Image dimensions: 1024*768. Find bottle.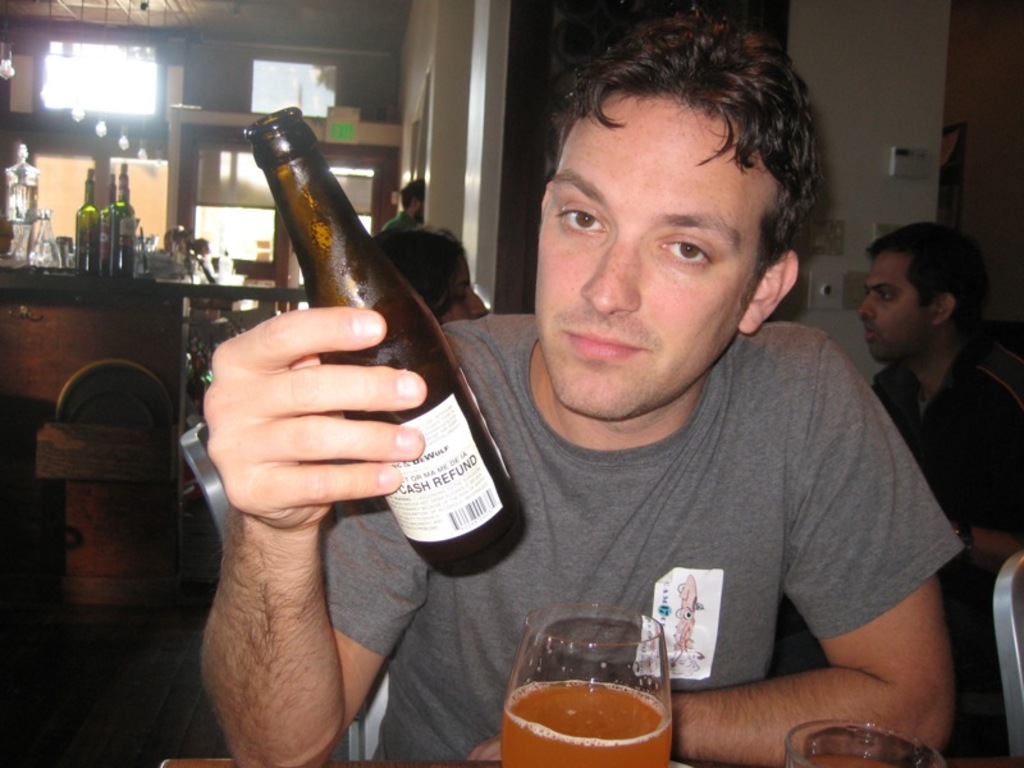
(left=244, top=106, right=539, bottom=573).
